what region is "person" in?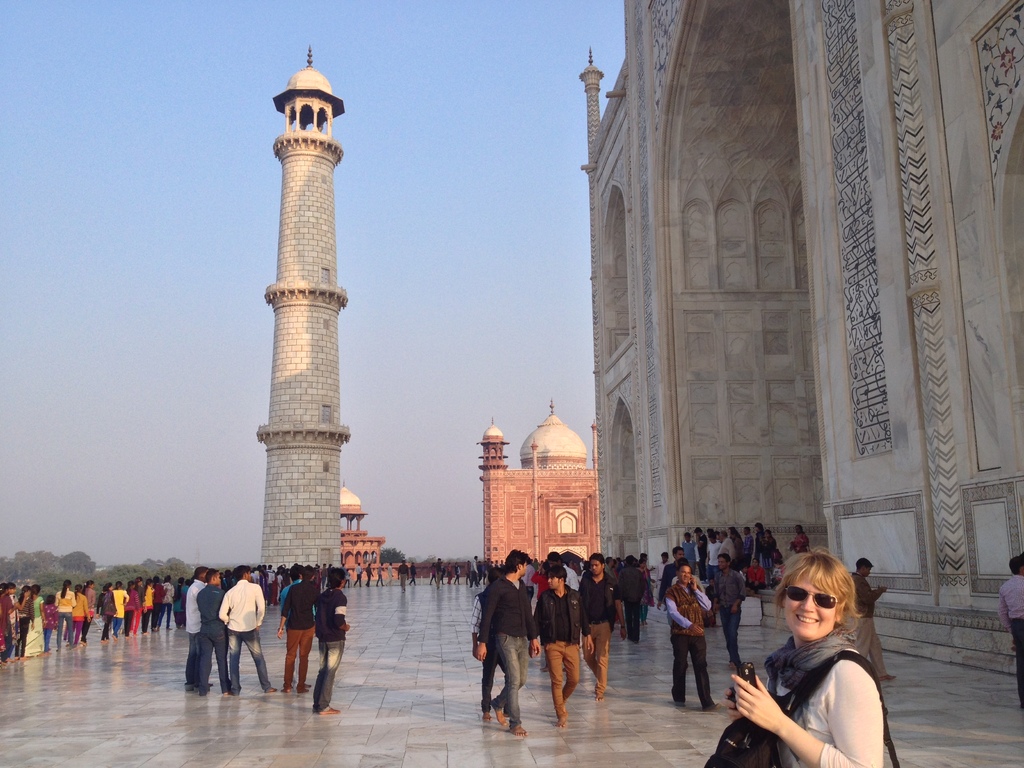
(730,532,745,568).
